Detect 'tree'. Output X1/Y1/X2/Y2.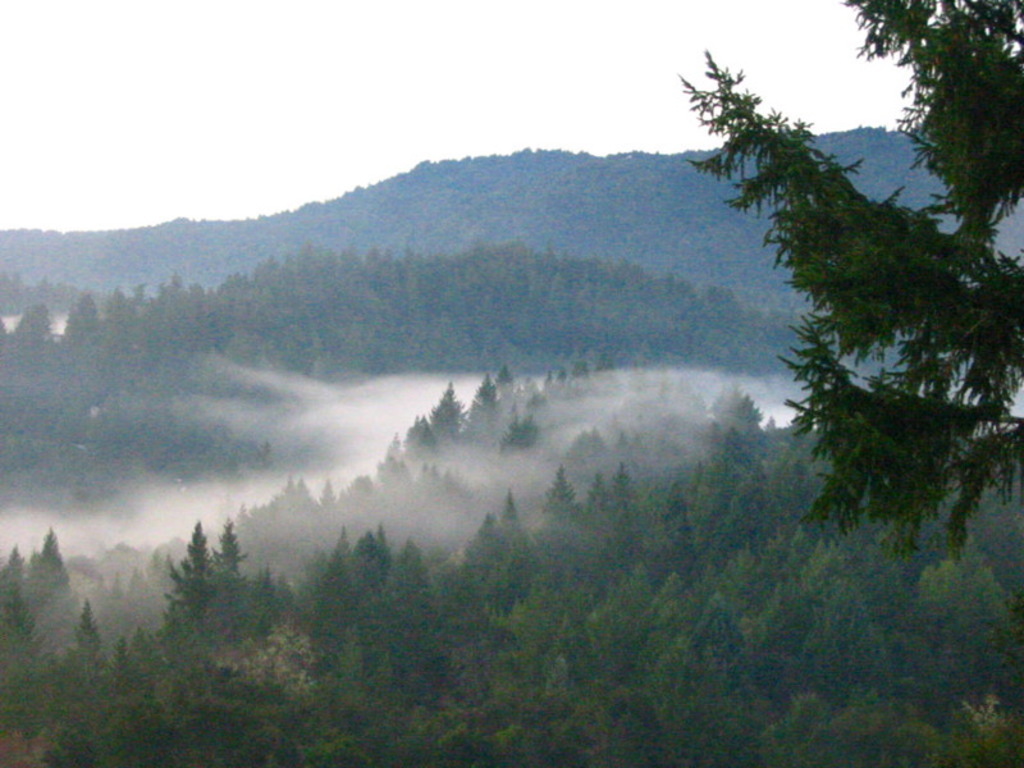
669/0/1023/554.
